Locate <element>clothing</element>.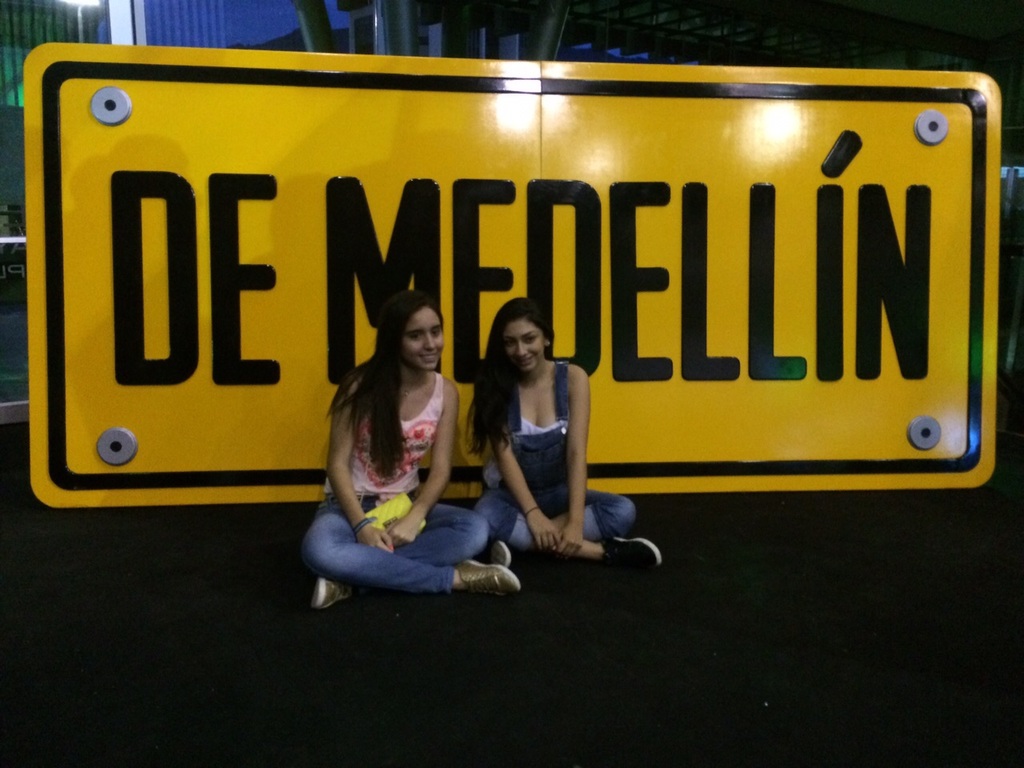
Bounding box: detection(314, 344, 474, 576).
